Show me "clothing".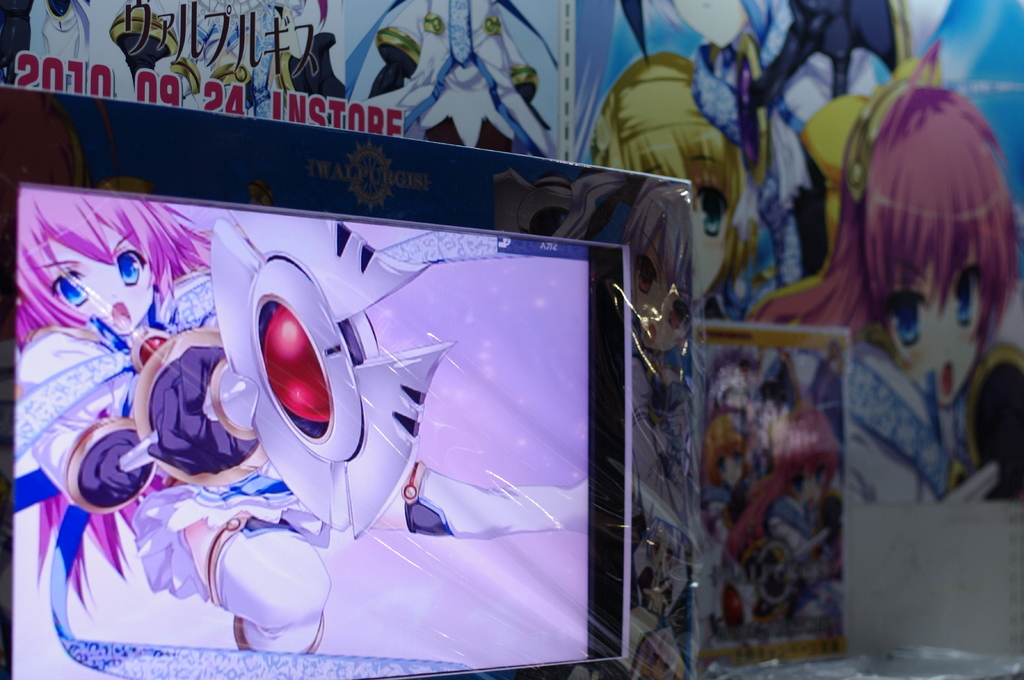
"clothing" is here: <bbox>10, 239, 498, 679</bbox>.
